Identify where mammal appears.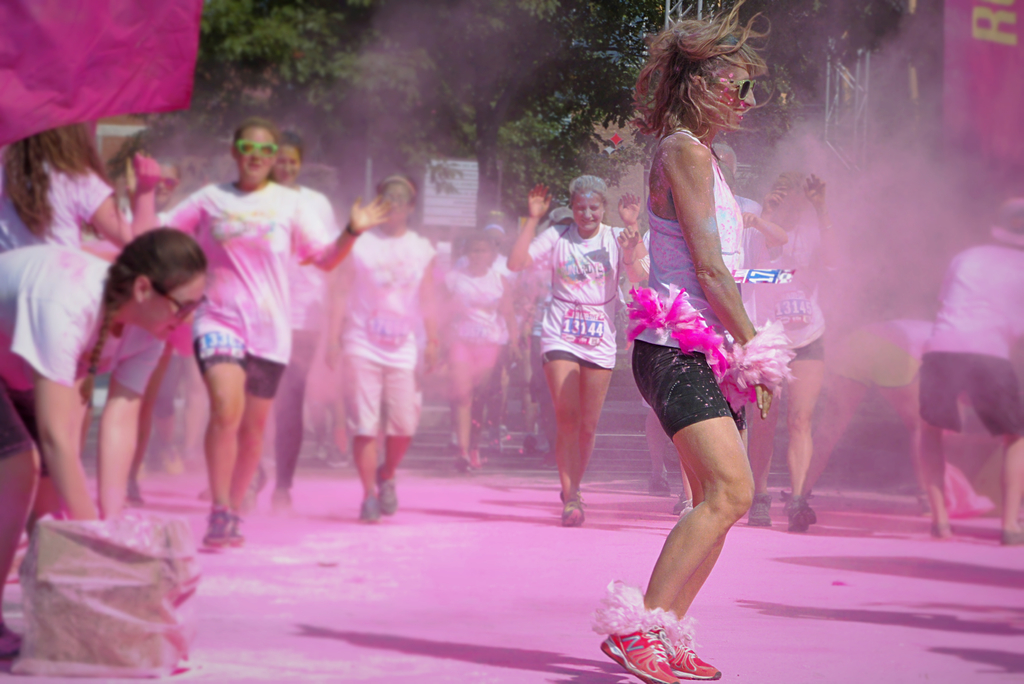
Appears at BBox(147, 116, 397, 555).
